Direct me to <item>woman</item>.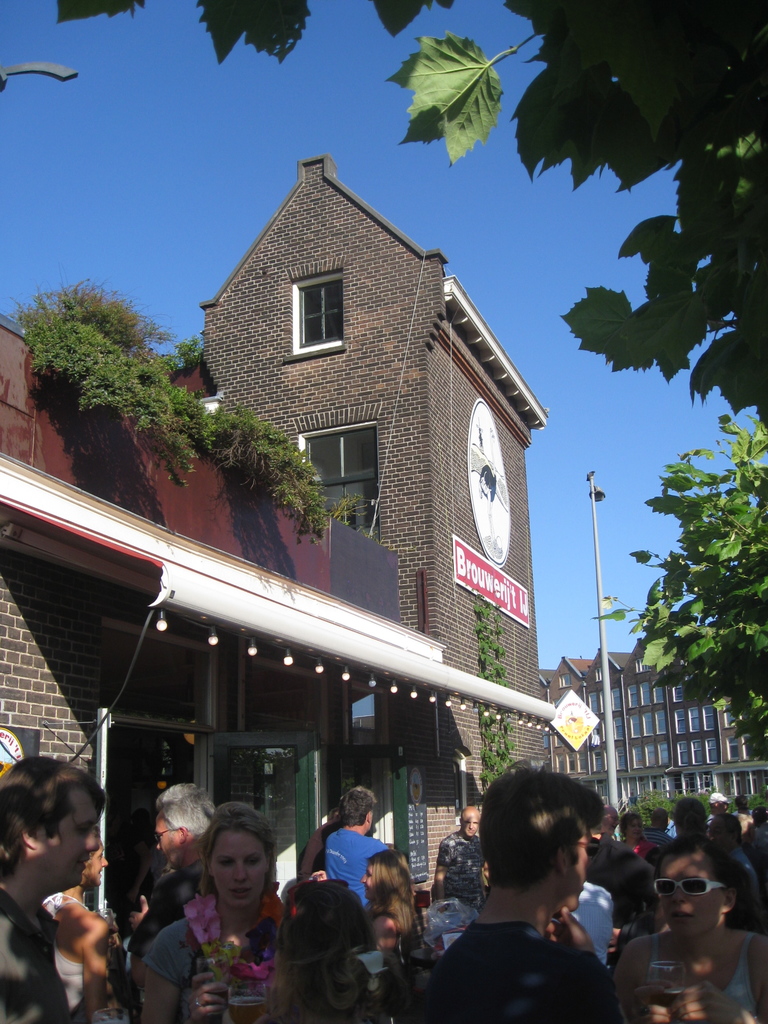
Direction: l=307, t=844, r=422, b=957.
